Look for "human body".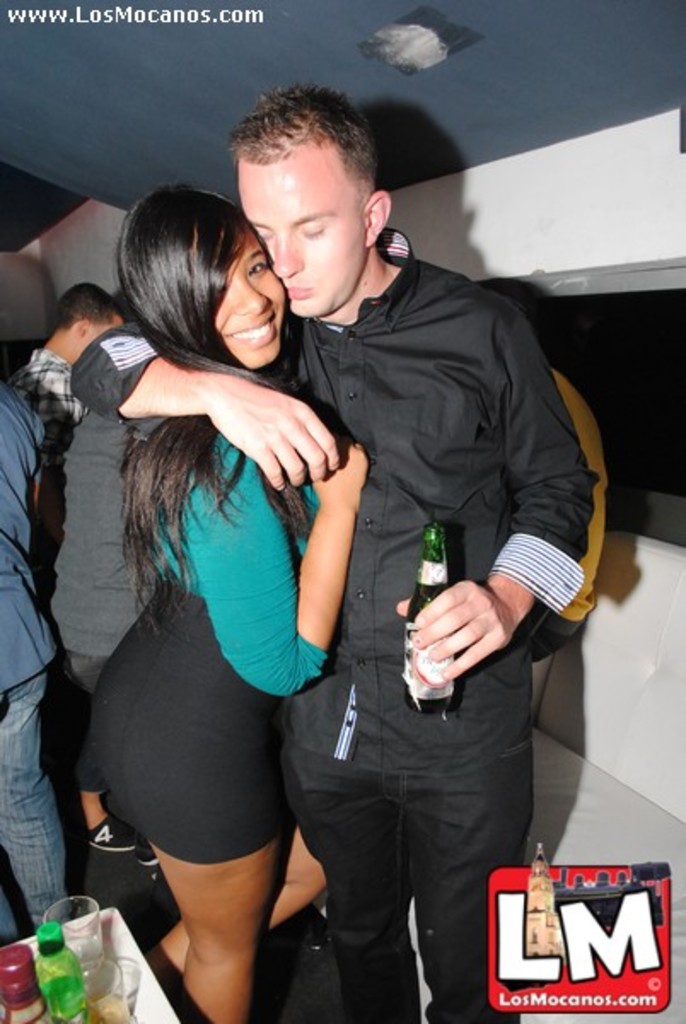
Found: <box>19,263,135,493</box>.
